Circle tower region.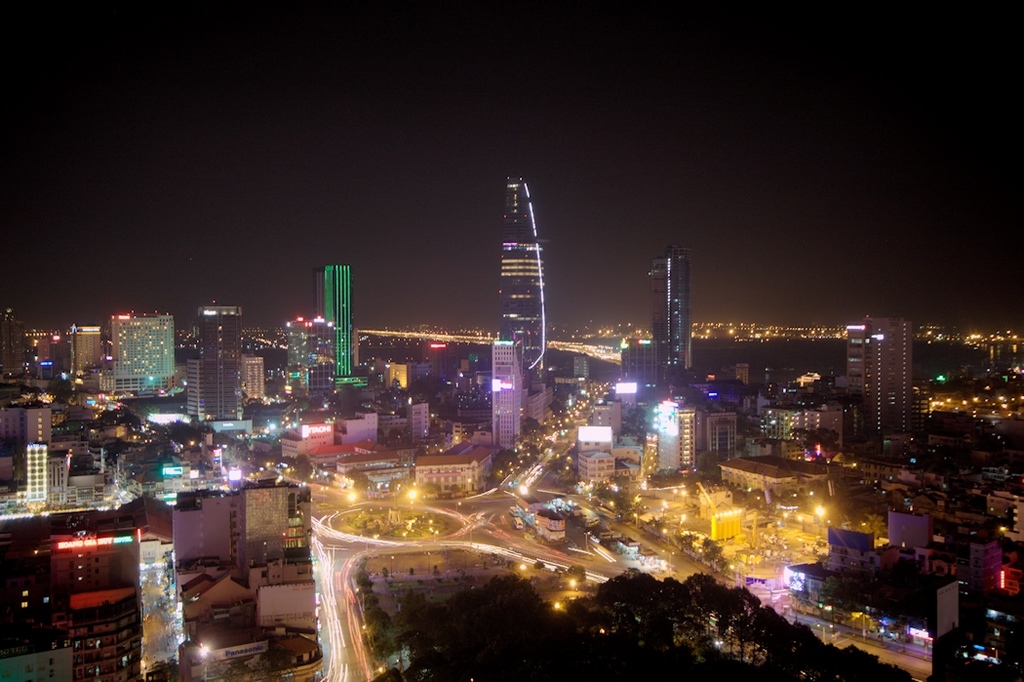
Region: locate(72, 320, 103, 386).
